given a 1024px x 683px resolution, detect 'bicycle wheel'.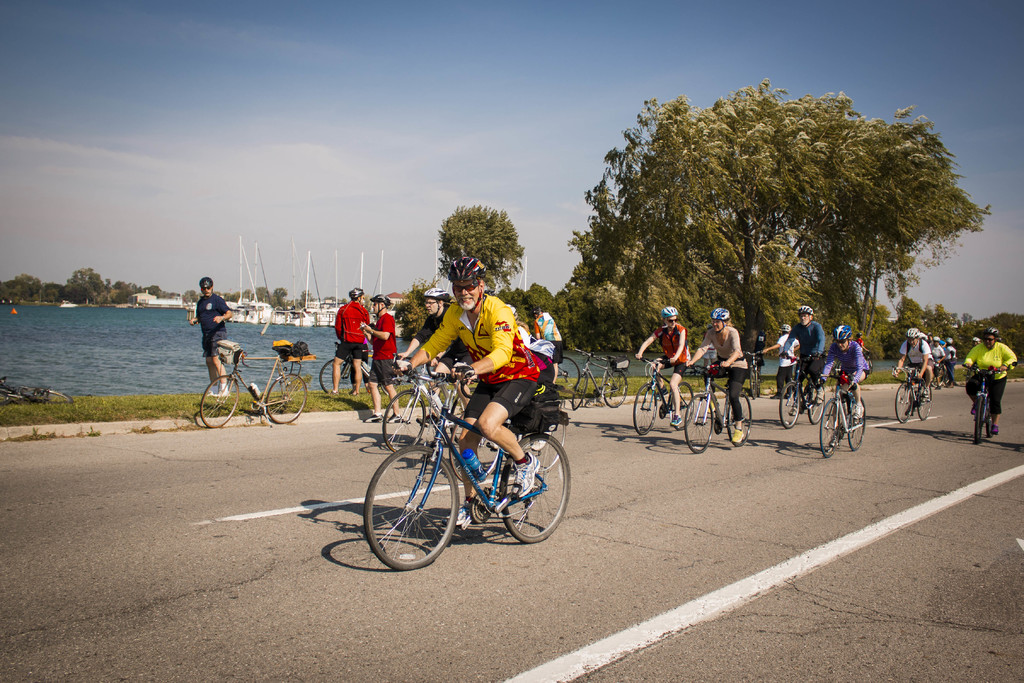
select_region(552, 355, 581, 388).
